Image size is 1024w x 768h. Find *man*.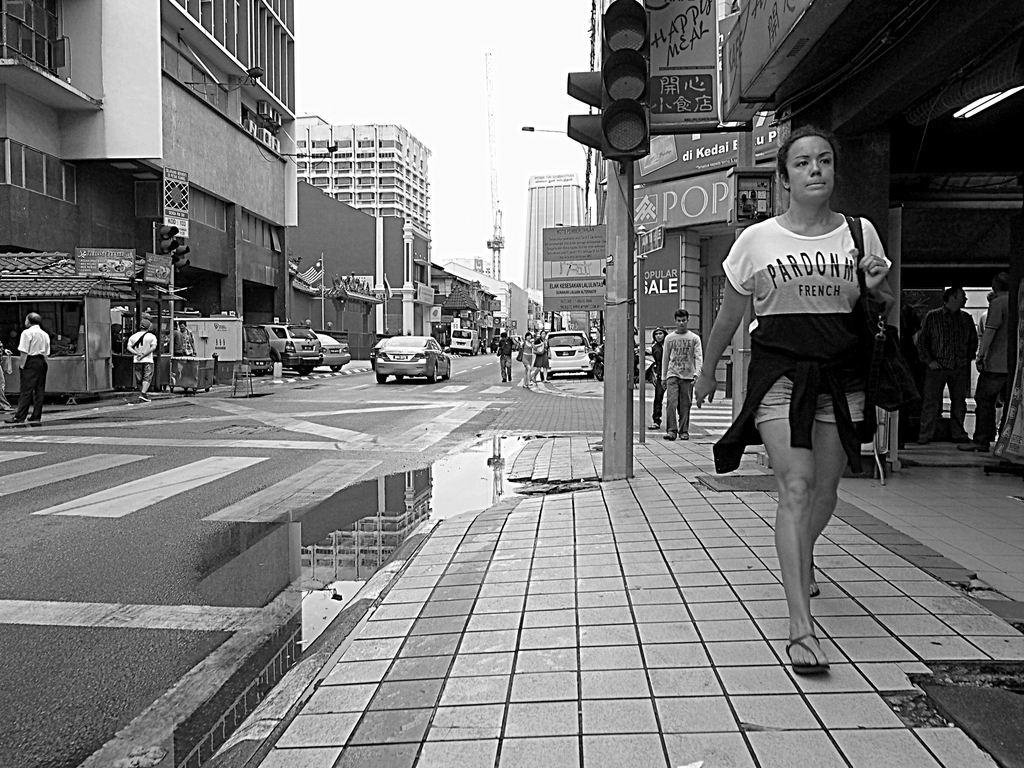
BBox(123, 320, 156, 403).
